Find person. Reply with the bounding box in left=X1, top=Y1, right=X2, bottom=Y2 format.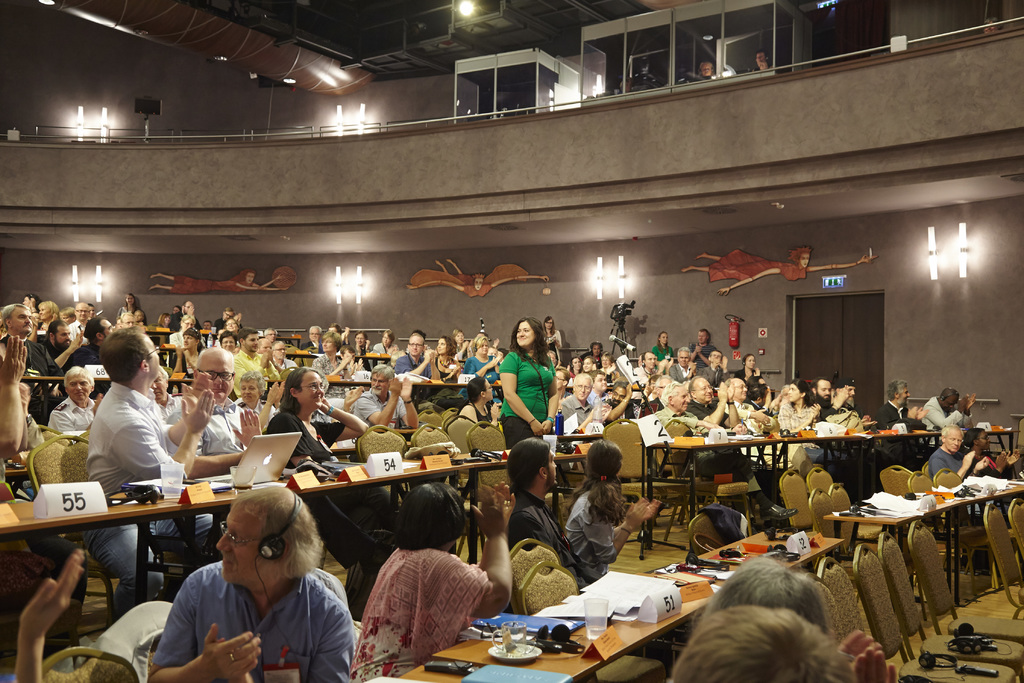
left=755, top=49, right=770, bottom=72.
